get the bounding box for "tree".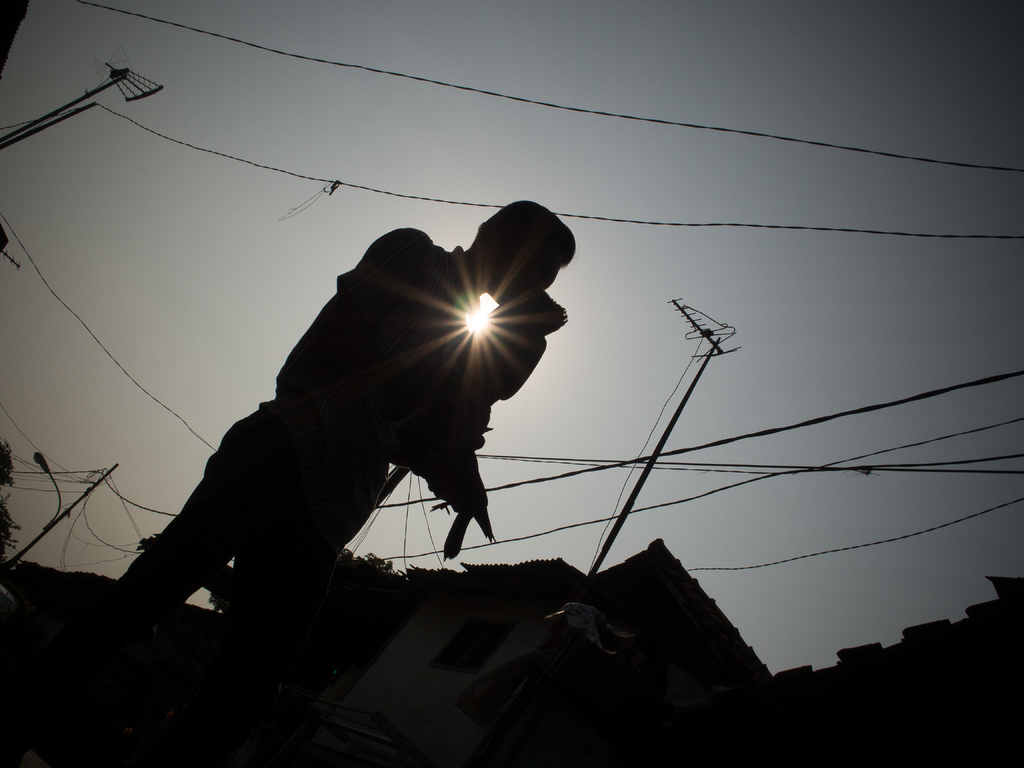
left=137, top=547, right=422, bottom=625.
